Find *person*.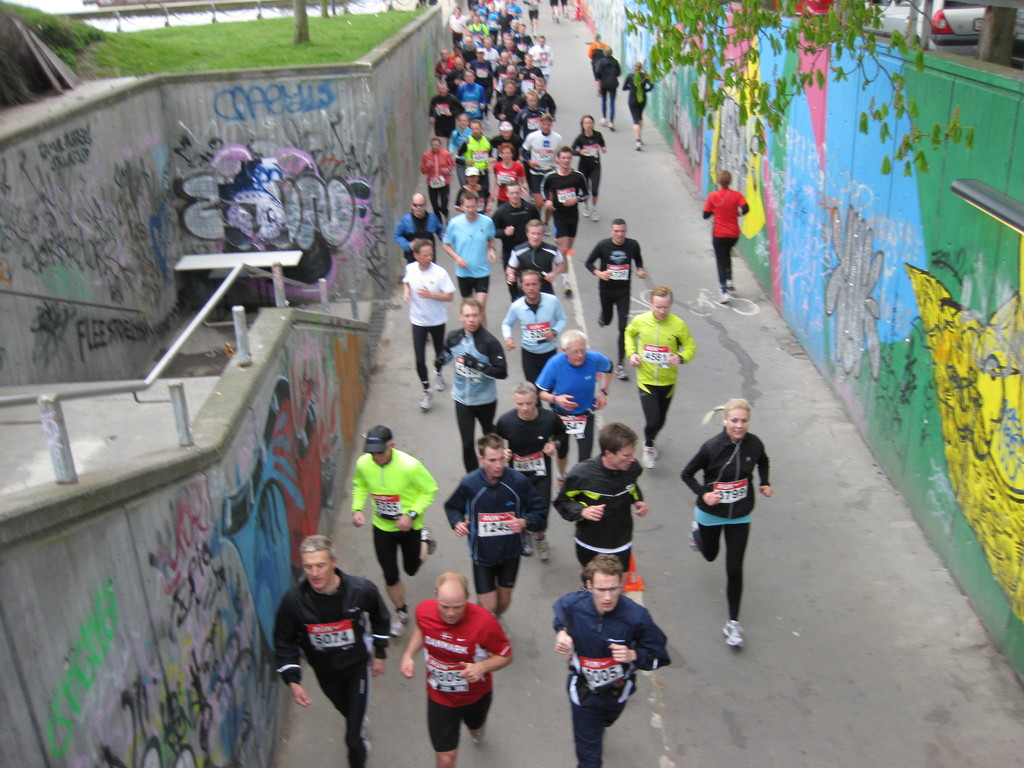
{"left": 568, "top": 116, "right": 611, "bottom": 205}.
